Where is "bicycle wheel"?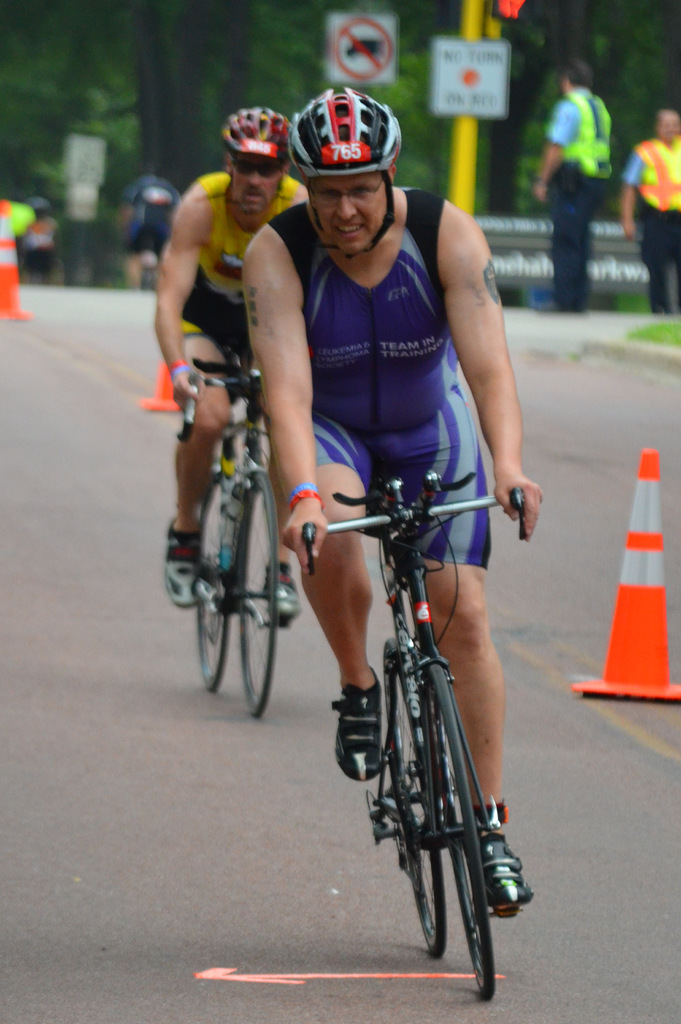
{"x1": 190, "y1": 479, "x2": 234, "y2": 698}.
